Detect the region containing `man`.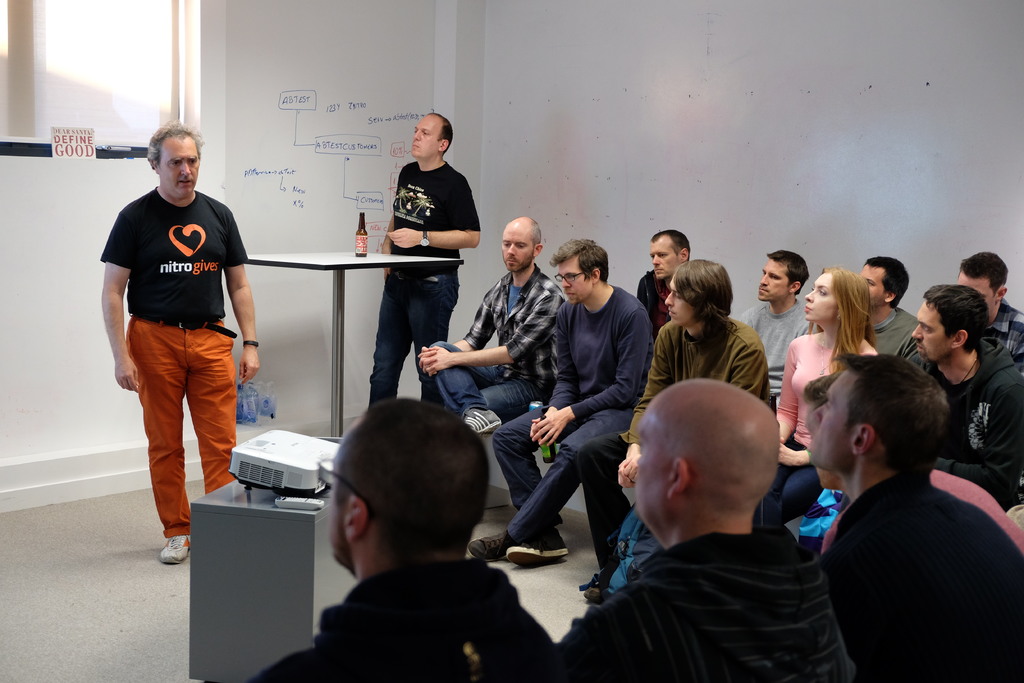
[801, 370, 1023, 553].
